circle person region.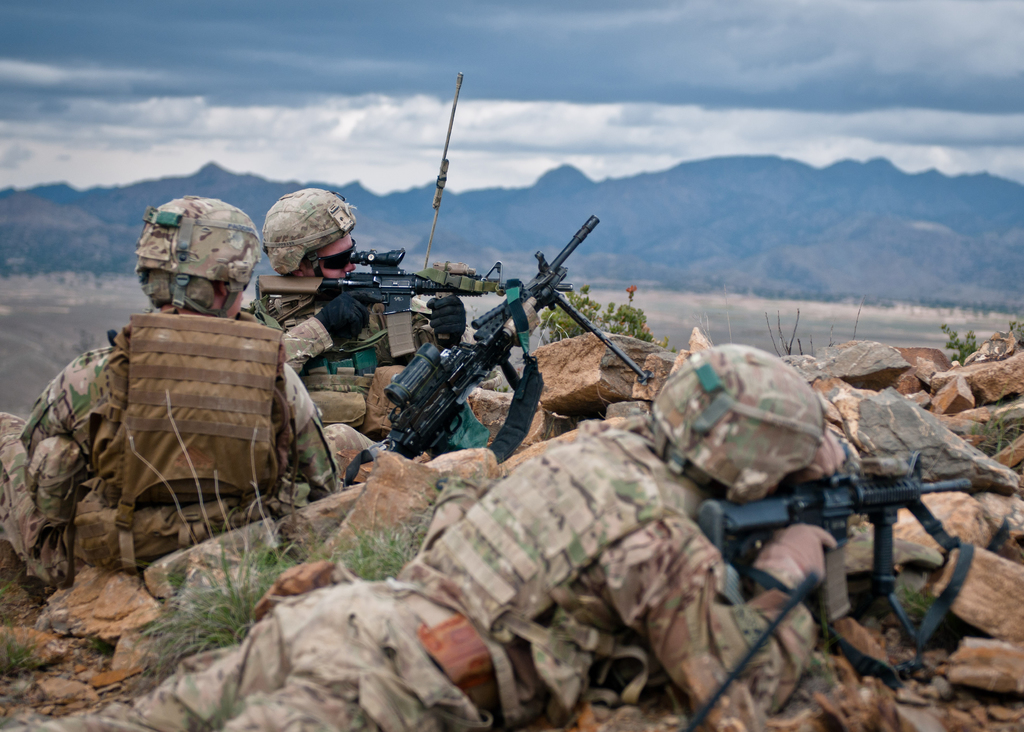
Region: box(212, 188, 465, 438).
